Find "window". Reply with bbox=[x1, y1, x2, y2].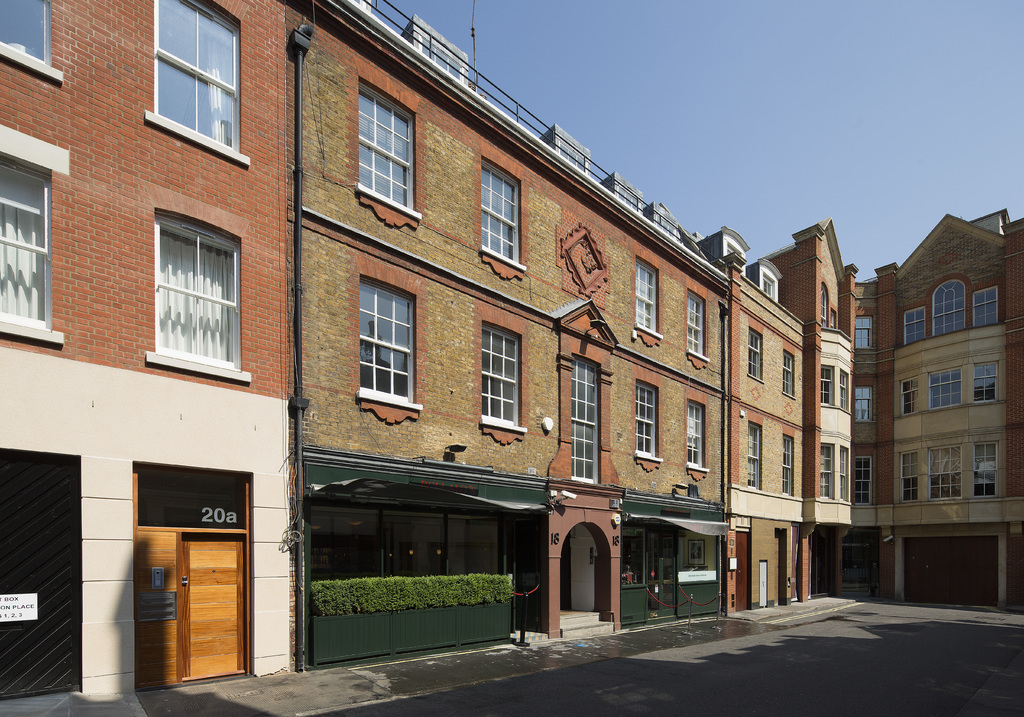
bbox=[974, 290, 999, 330].
